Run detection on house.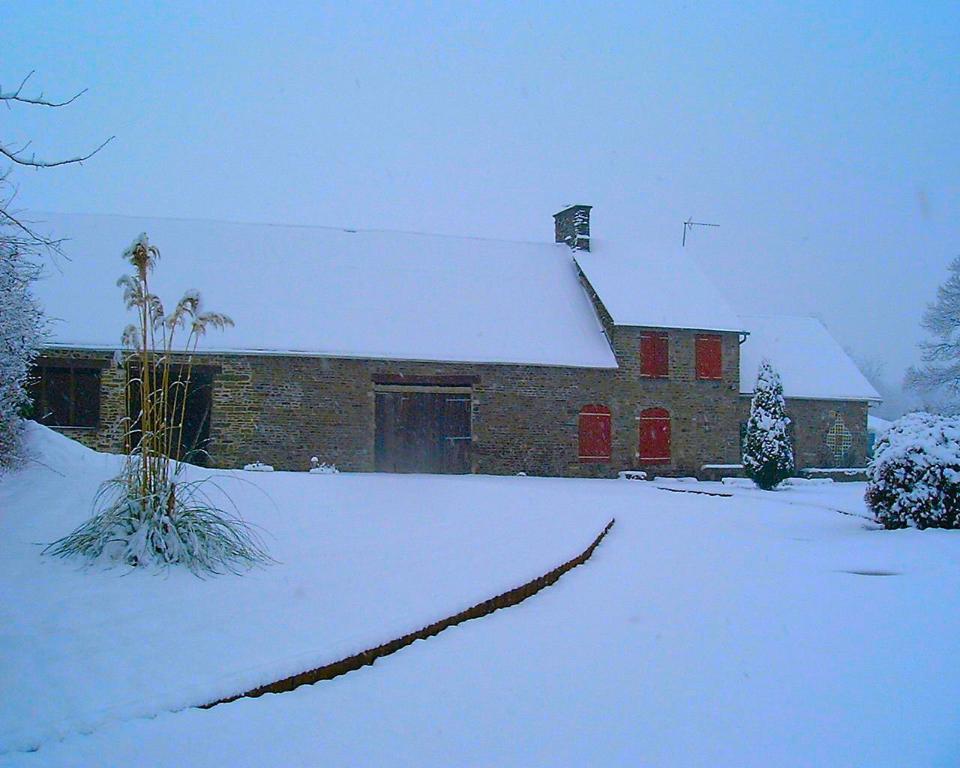
Result: box(739, 313, 886, 485).
